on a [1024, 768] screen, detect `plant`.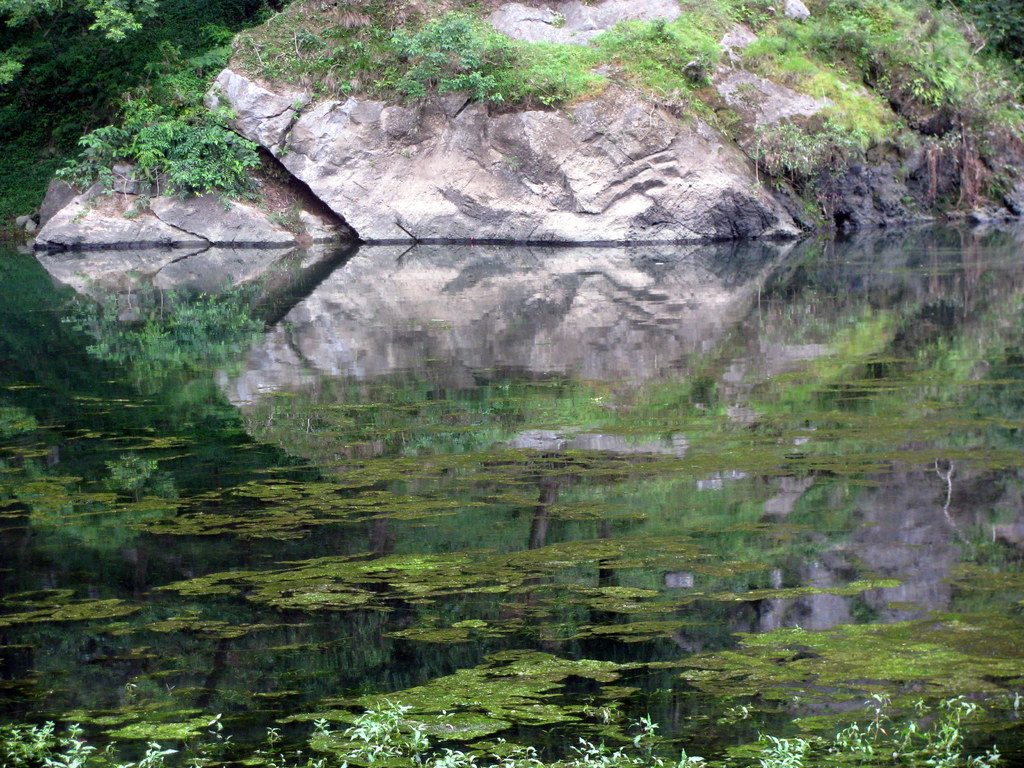
l=968, t=140, r=995, b=166.
